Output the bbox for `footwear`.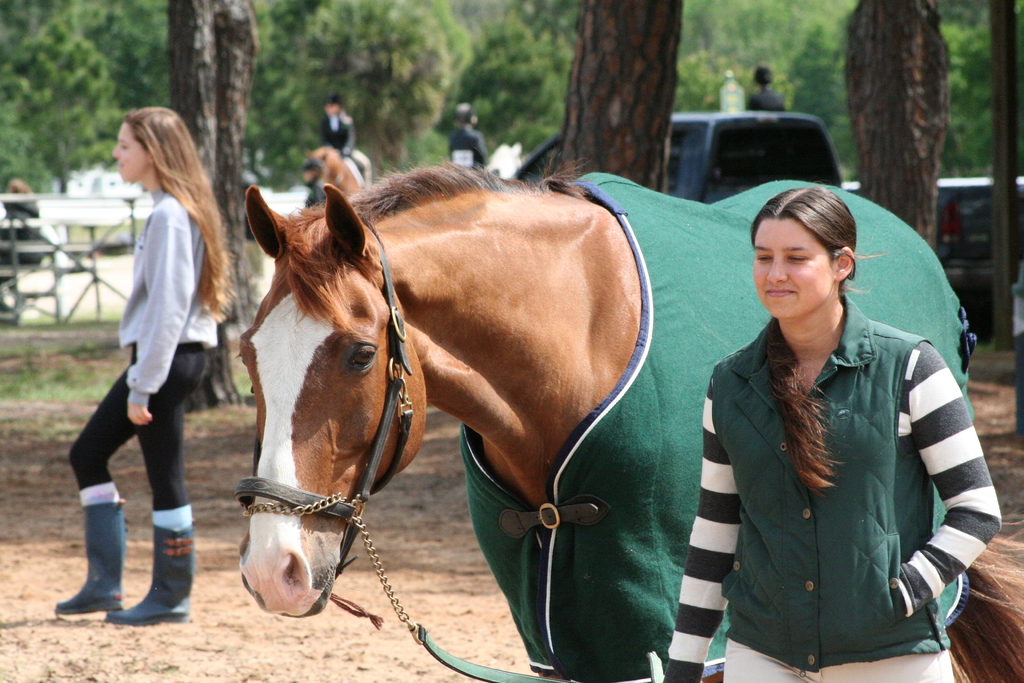
(left=46, top=502, right=140, bottom=614).
